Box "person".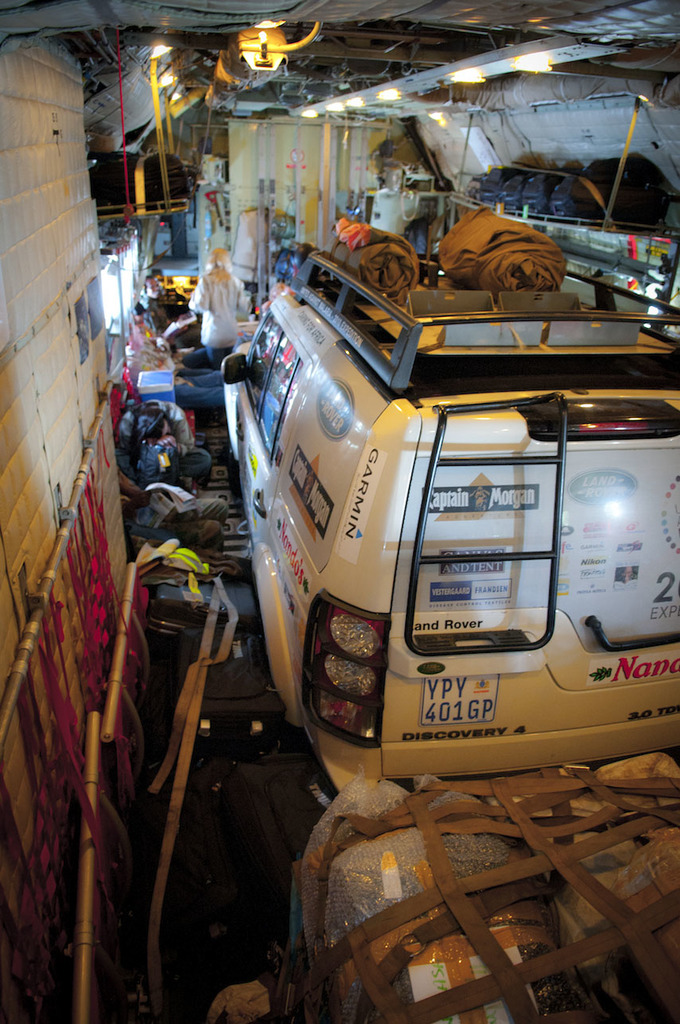
(left=188, top=248, right=243, bottom=364).
